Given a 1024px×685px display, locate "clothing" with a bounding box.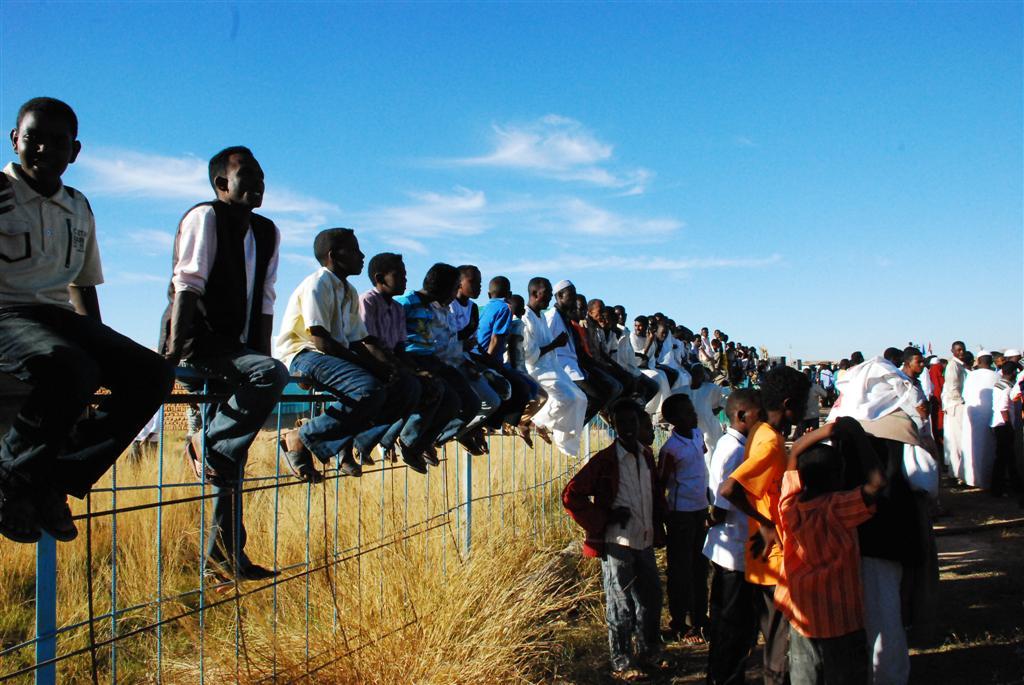
Located: (left=0, top=159, right=174, bottom=503).
